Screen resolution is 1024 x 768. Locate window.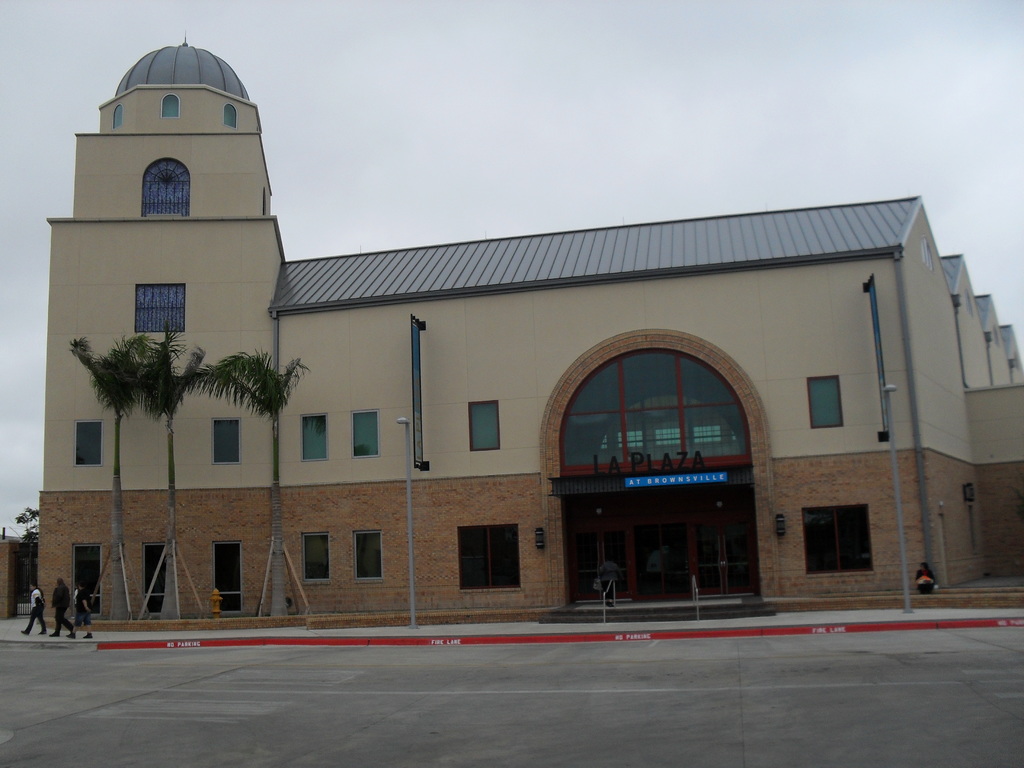
box=[300, 534, 330, 583].
